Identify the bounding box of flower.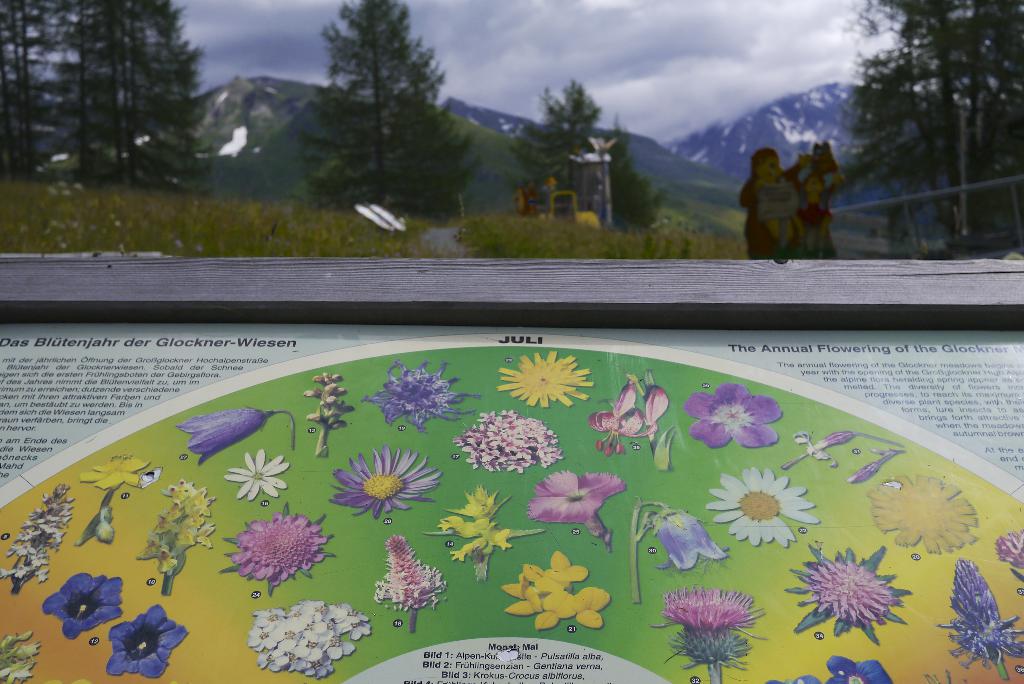
(x1=177, y1=403, x2=271, y2=471).
